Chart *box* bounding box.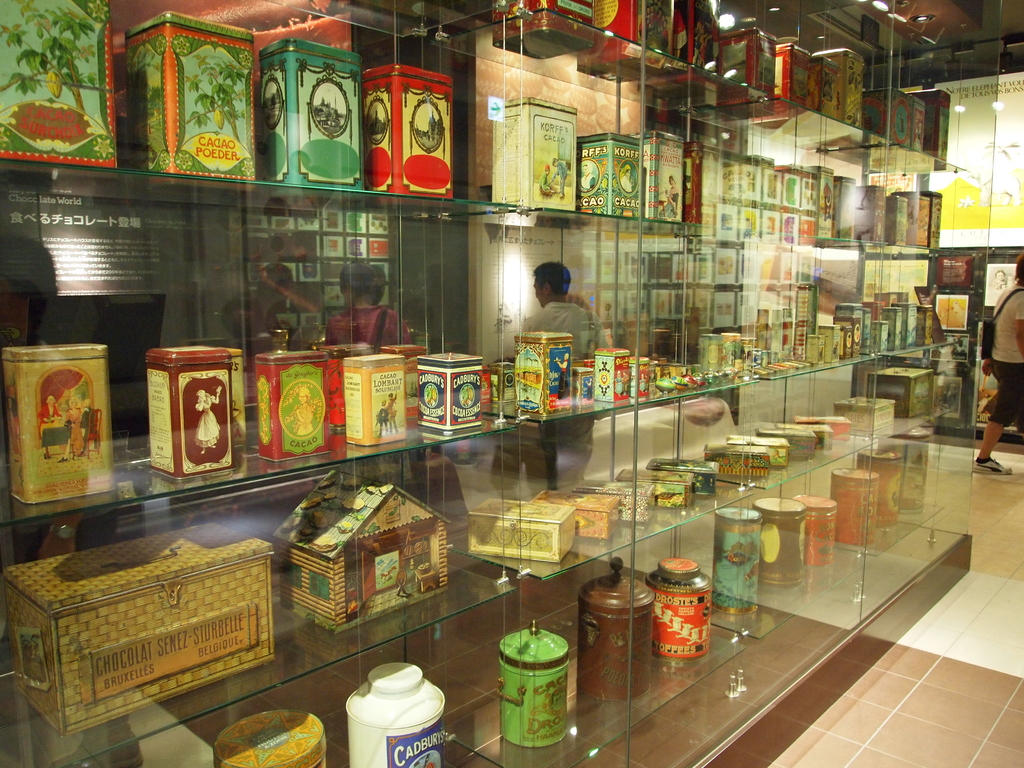
Charted: 837, 388, 895, 440.
